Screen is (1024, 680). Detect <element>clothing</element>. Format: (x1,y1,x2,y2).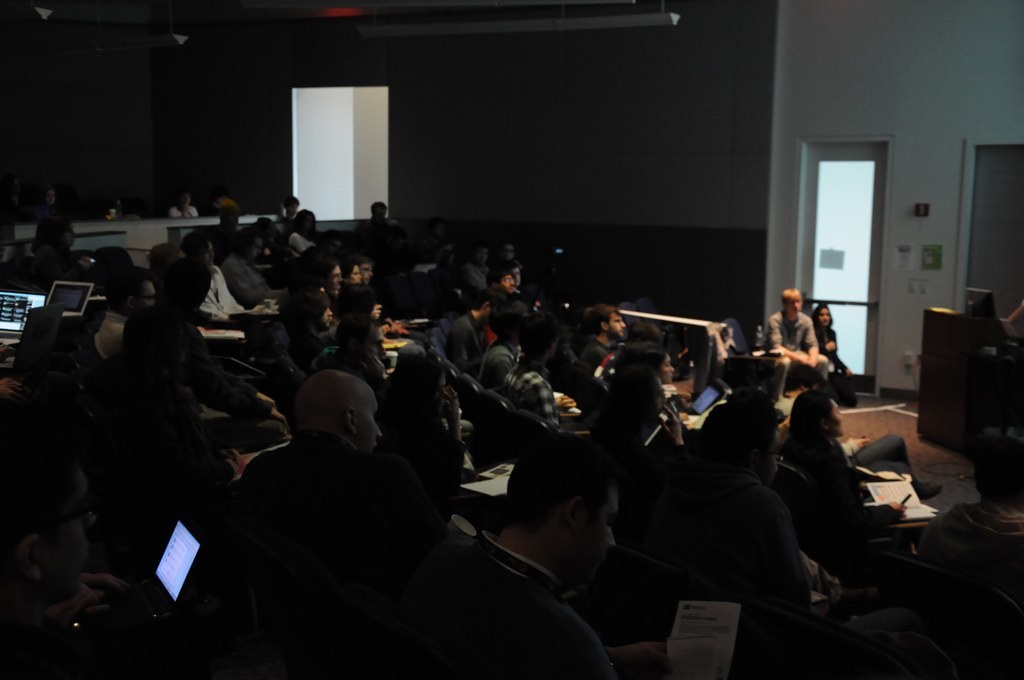
(931,498,1023,577).
